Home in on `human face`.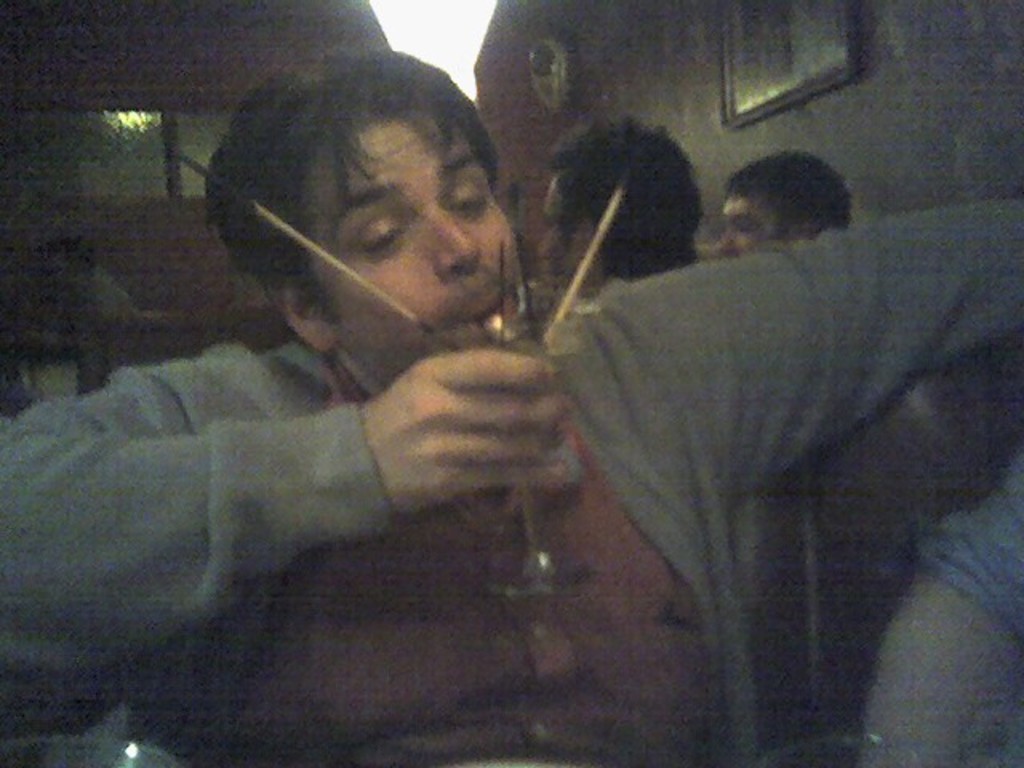
Homed in at 533, 157, 614, 291.
